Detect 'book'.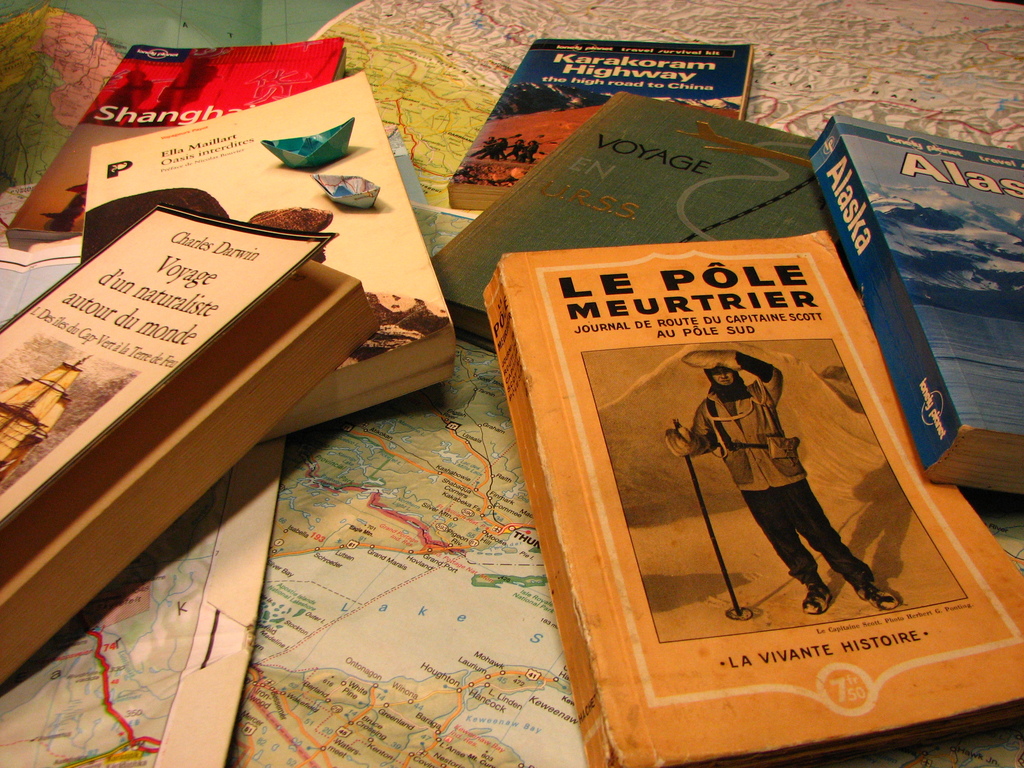
Detected at 460, 77, 1016, 767.
